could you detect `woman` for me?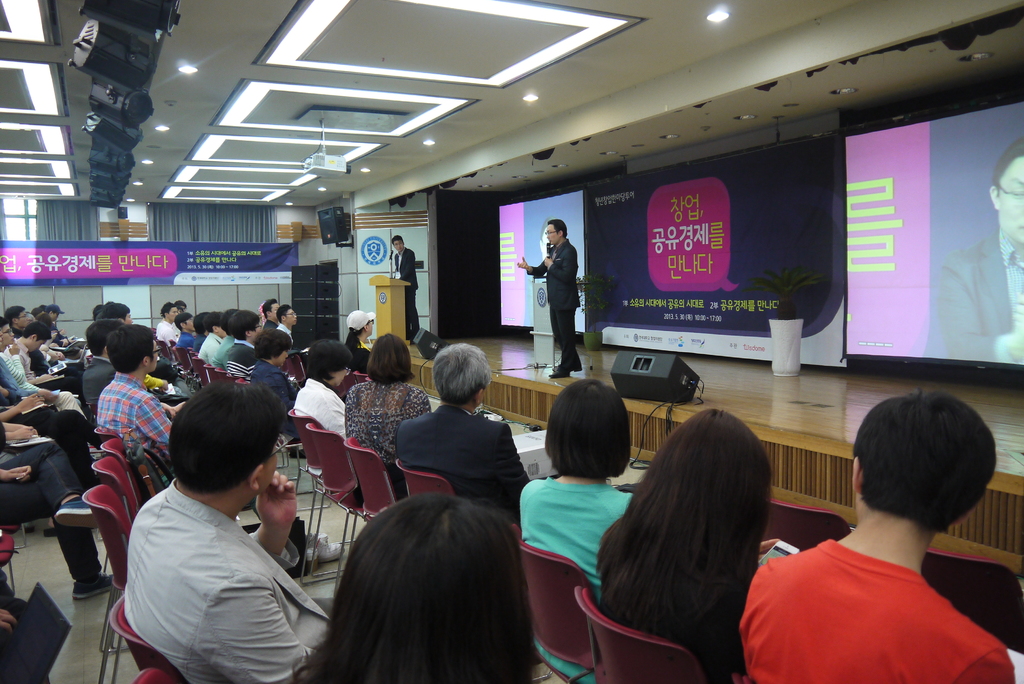
Detection result: [594,405,785,683].
